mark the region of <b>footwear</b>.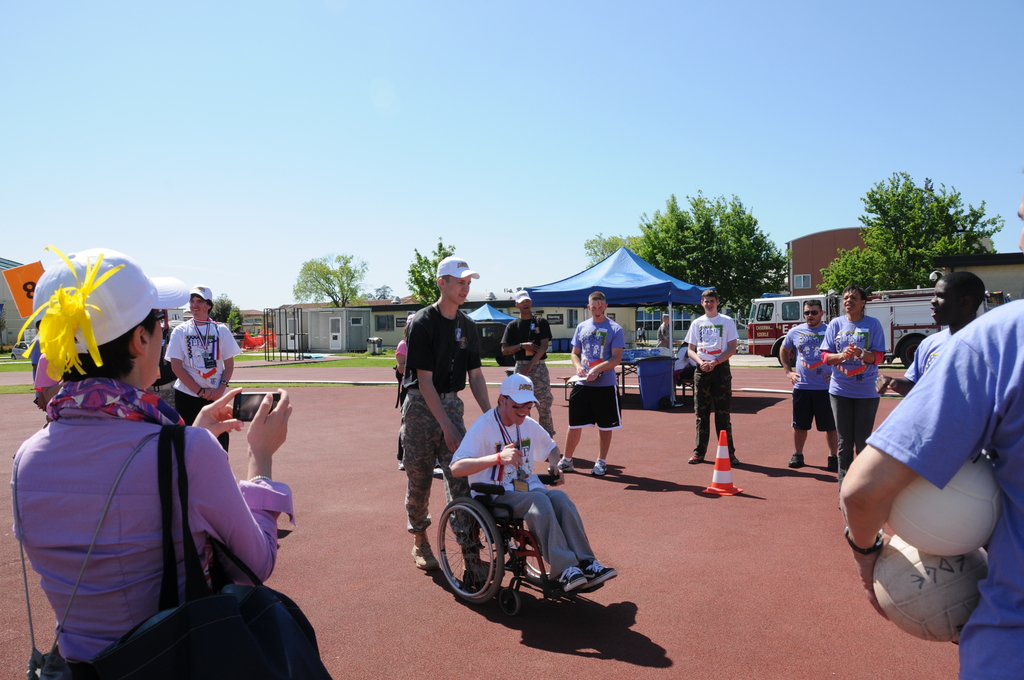
Region: (x1=560, y1=457, x2=574, y2=469).
